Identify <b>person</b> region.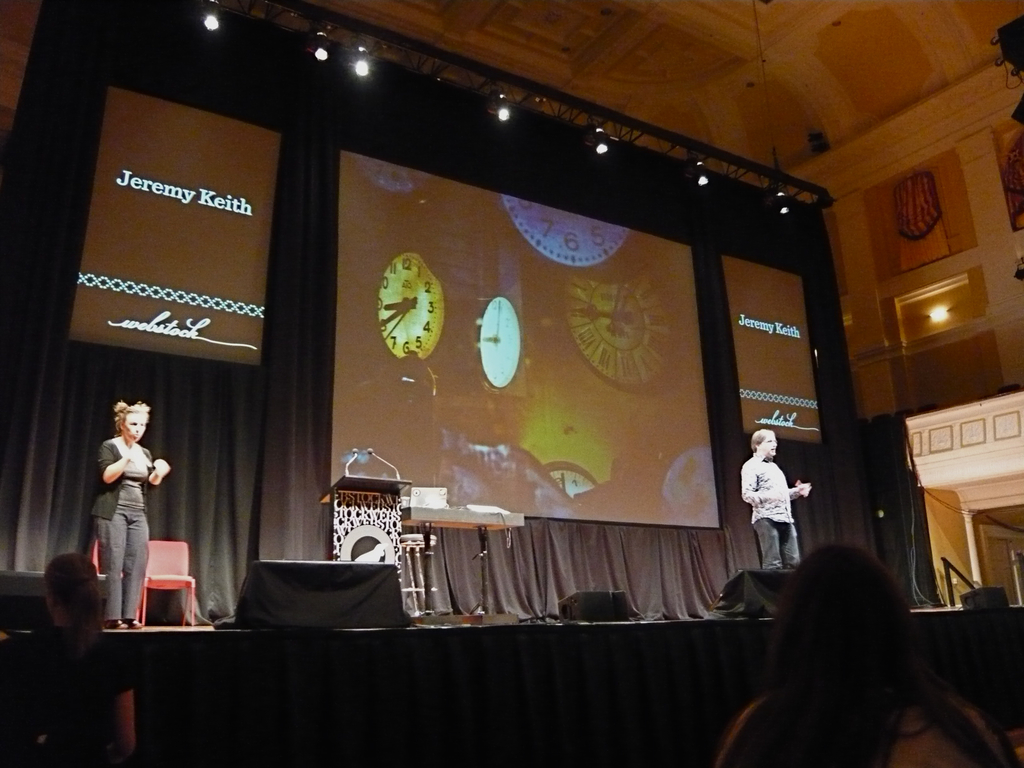
Region: crop(12, 554, 140, 767).
